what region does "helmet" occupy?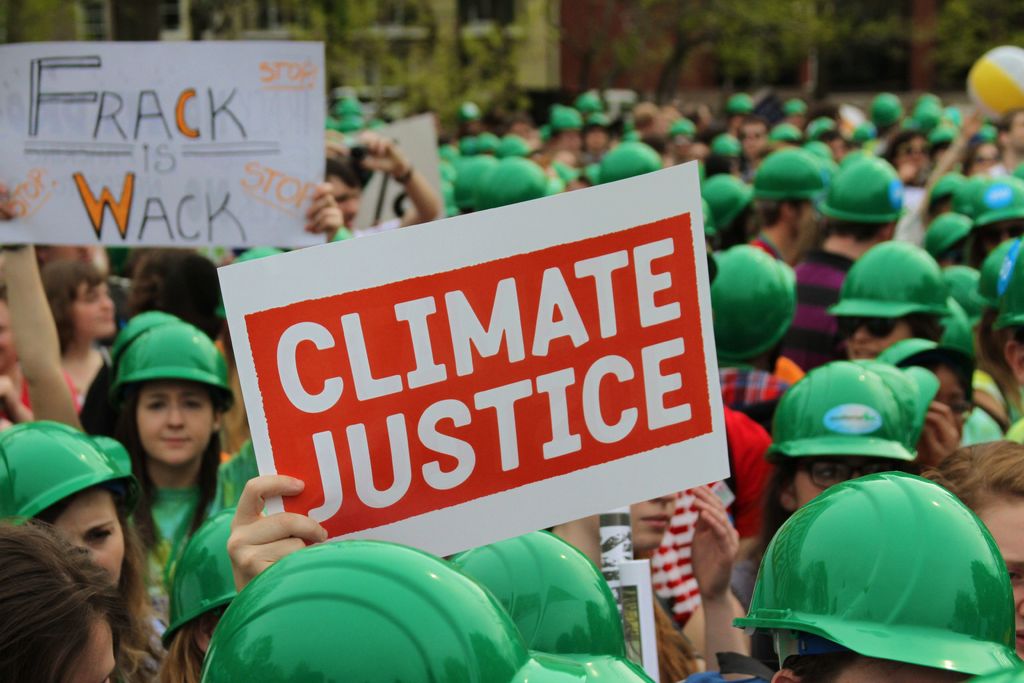
locate(727, 92, 753, 113).
